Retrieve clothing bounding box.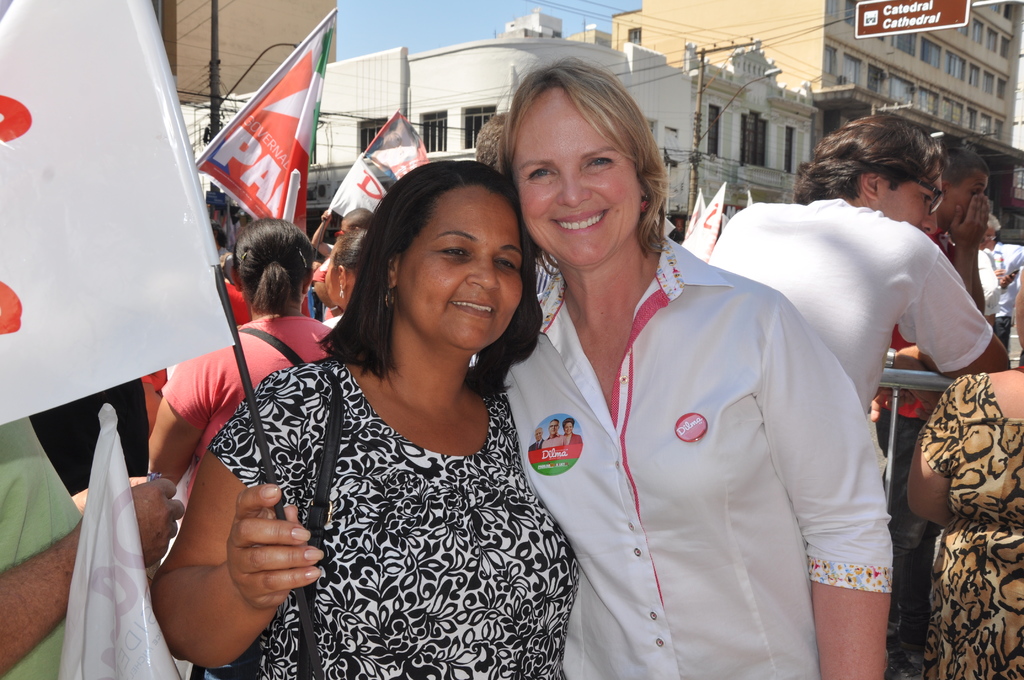
Bounding box: select_region(209, 351, 564, 679).
